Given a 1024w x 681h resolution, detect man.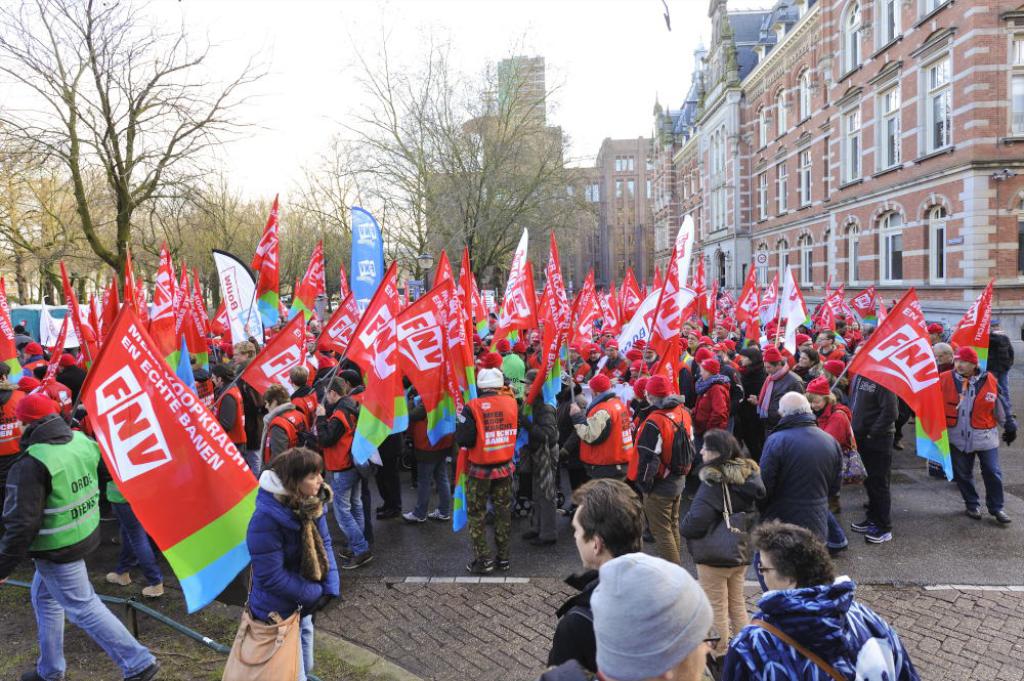
494 342 555 501.
